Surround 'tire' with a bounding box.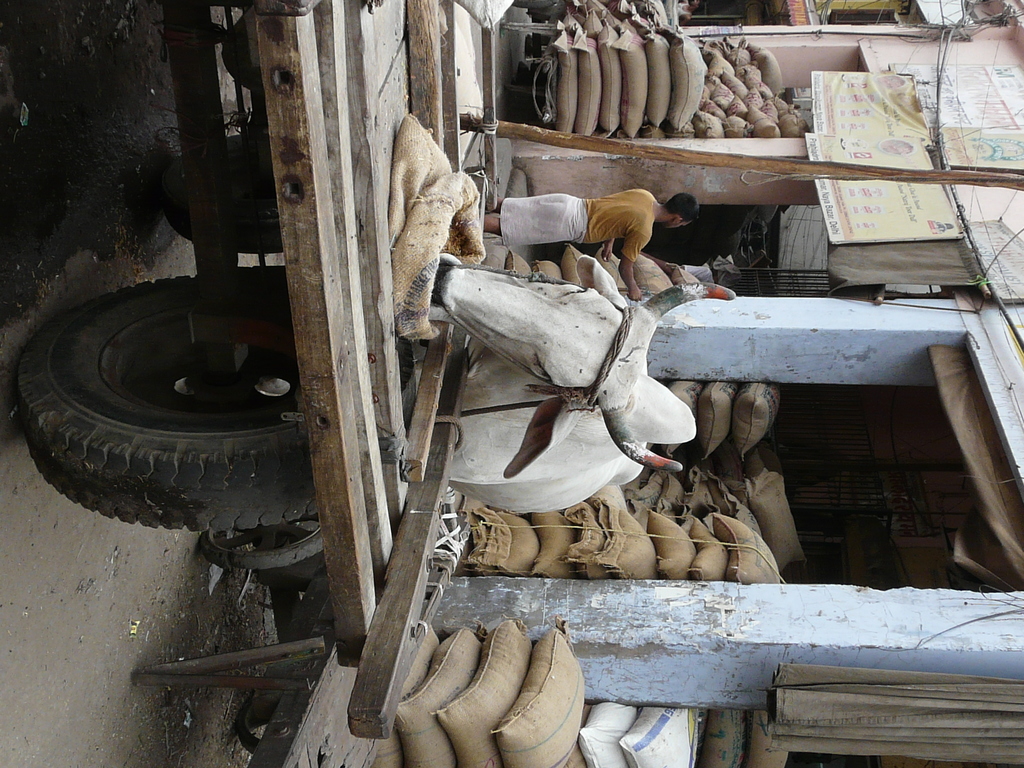
(17,269,313,530).
